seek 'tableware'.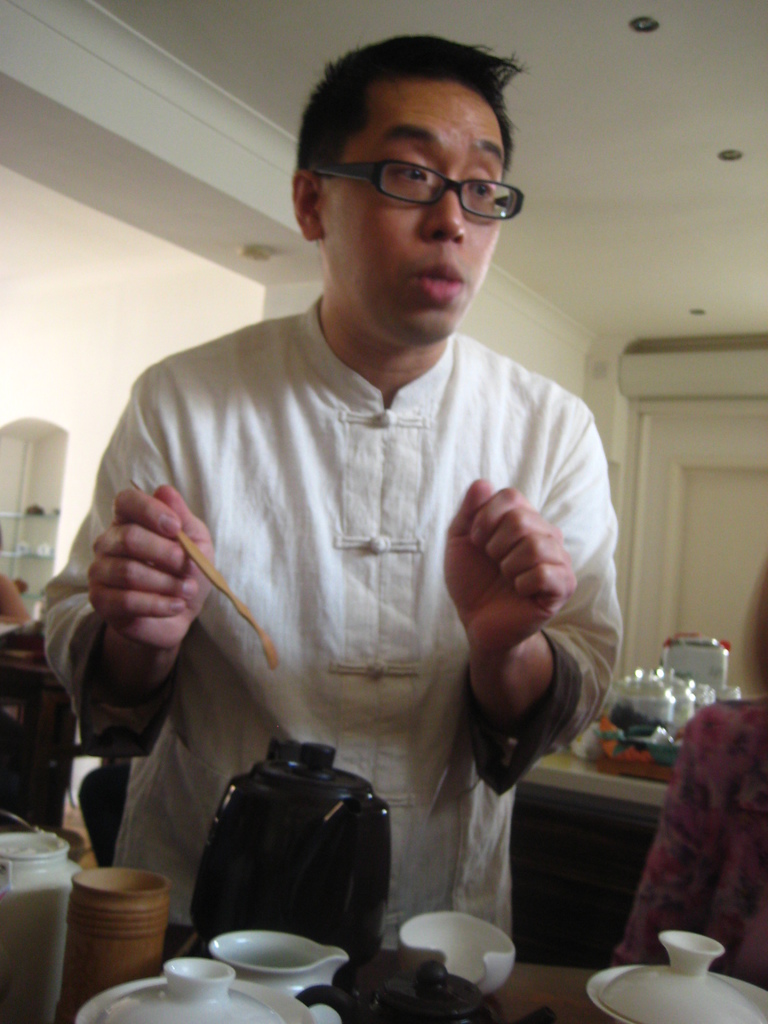
rect(584, 930, 767, 1023).
